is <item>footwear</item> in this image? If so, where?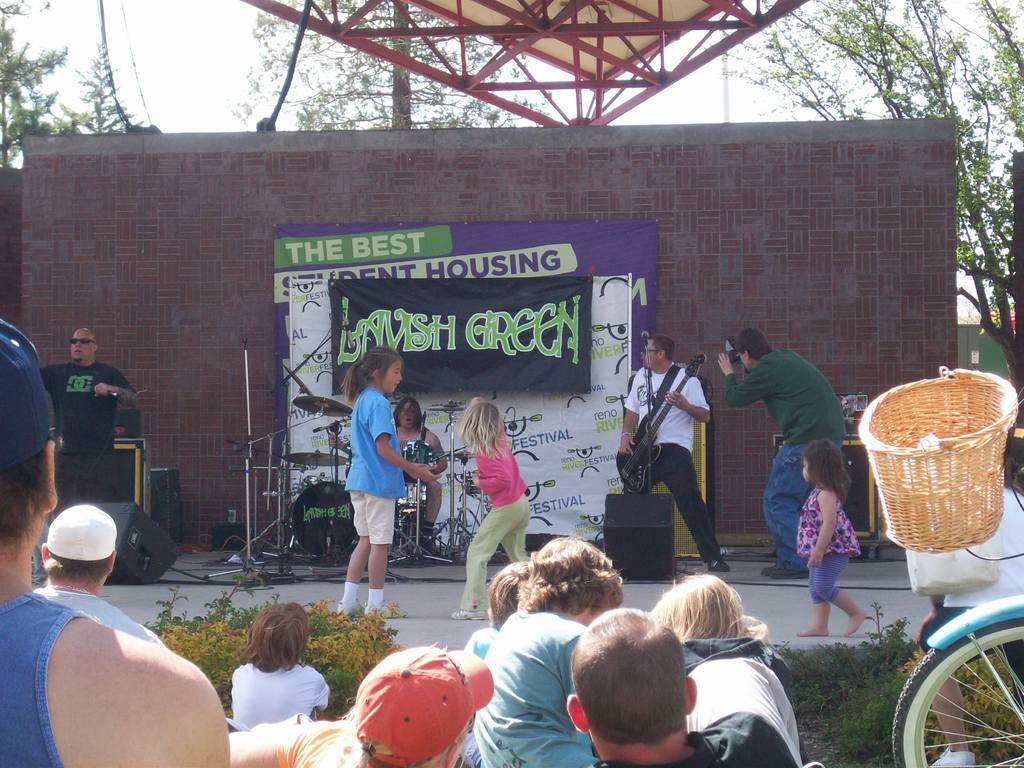
Yes, at 707, 557, 728, 573.
